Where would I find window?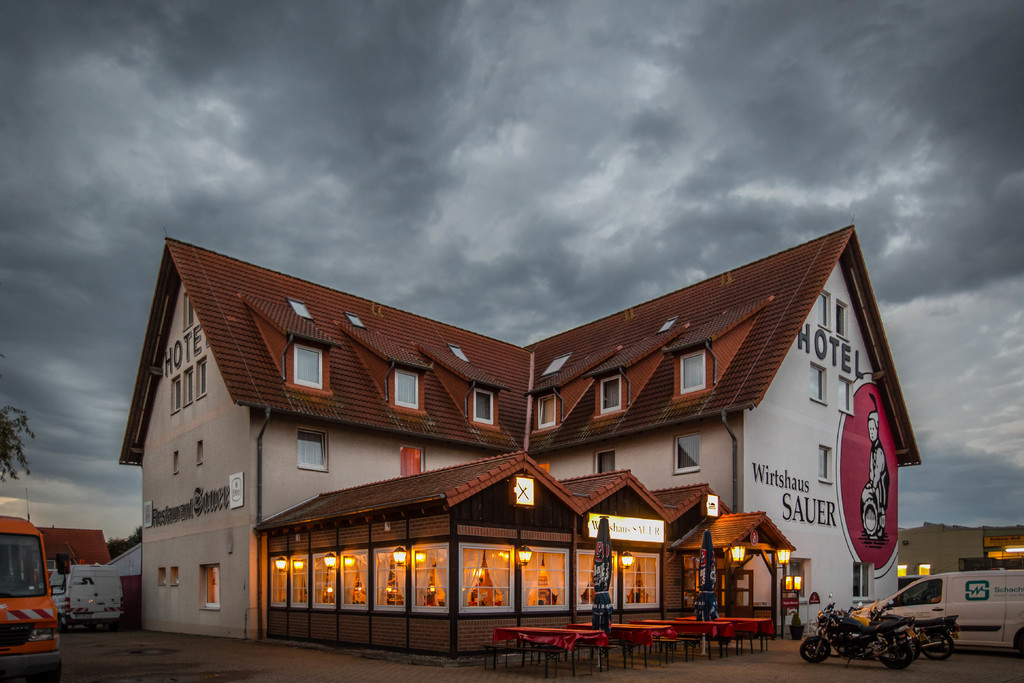
At <bbox>196, 358, 206, 393</bbox>.
